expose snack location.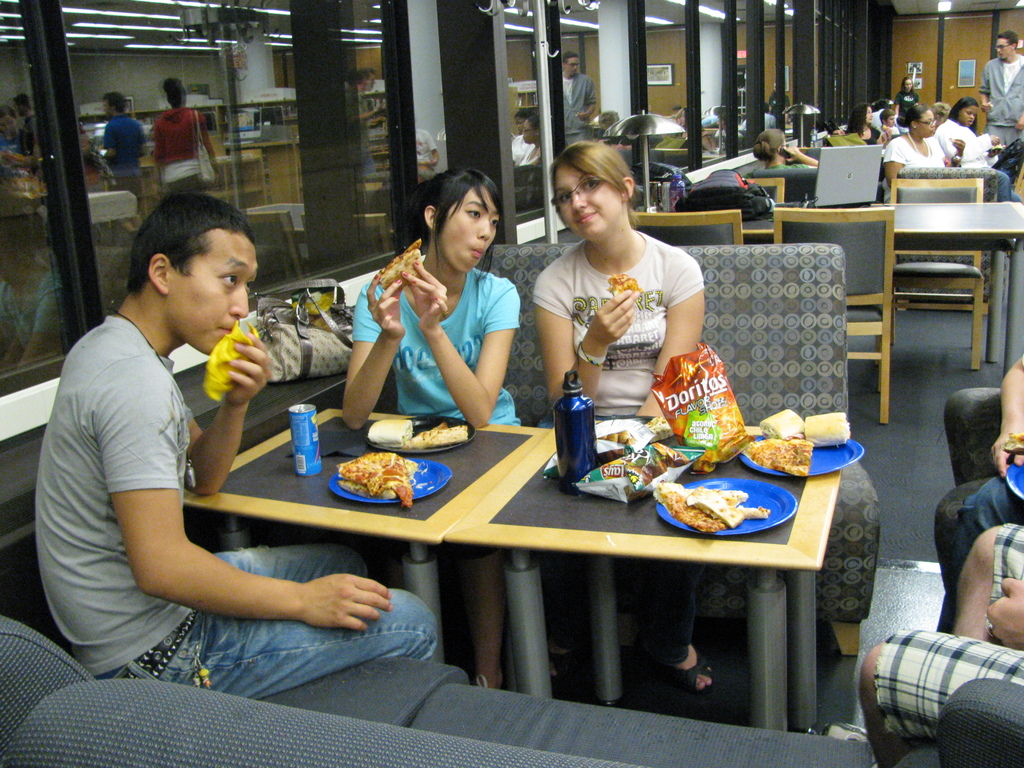
Exposed at box=[369, 419, 415, 447].
